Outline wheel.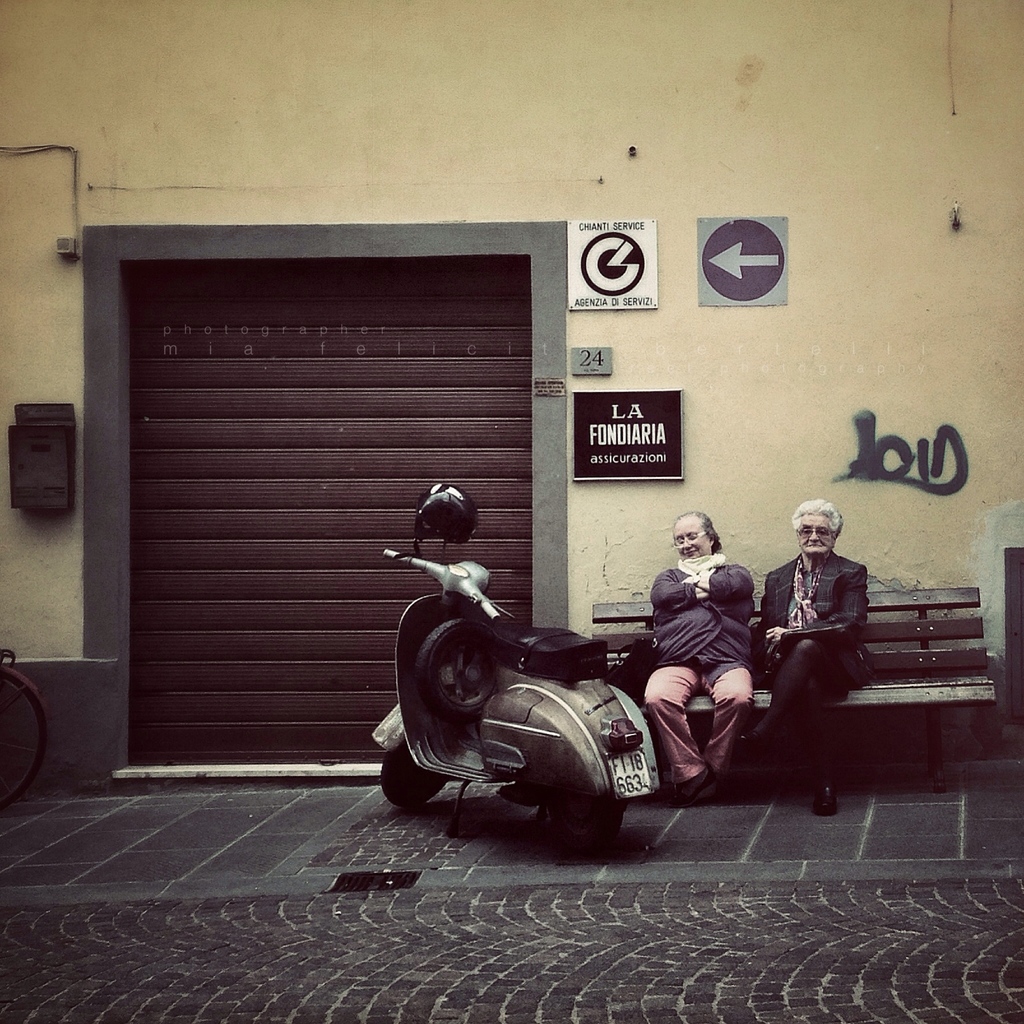
Outline: 375,749,449,814.
